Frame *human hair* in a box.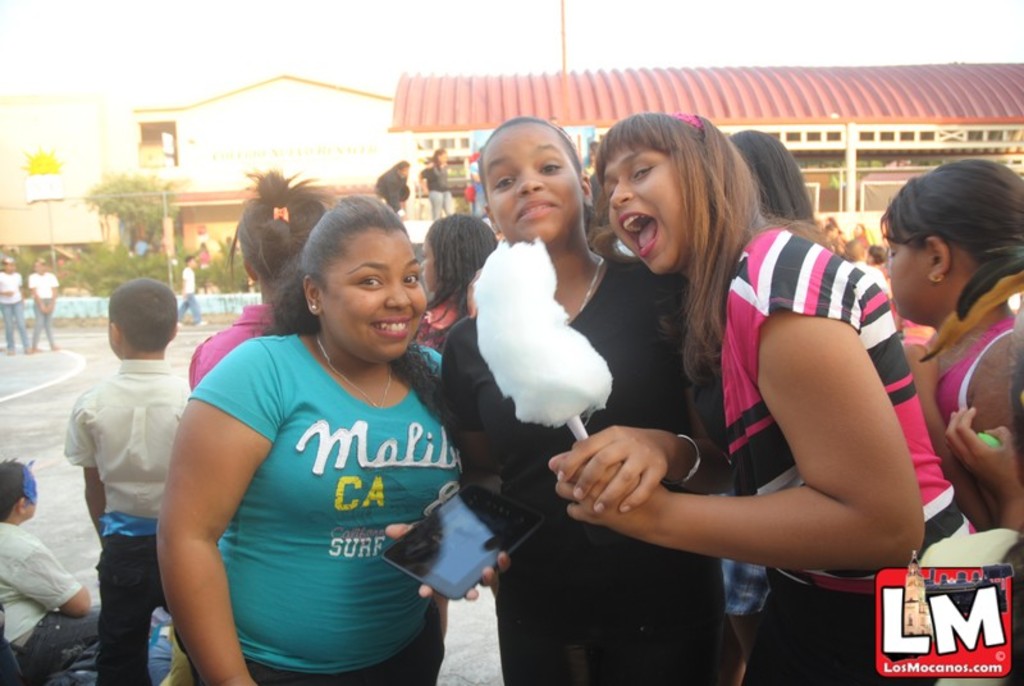
(x1=100, y1=271, x2=180, y2=357).
